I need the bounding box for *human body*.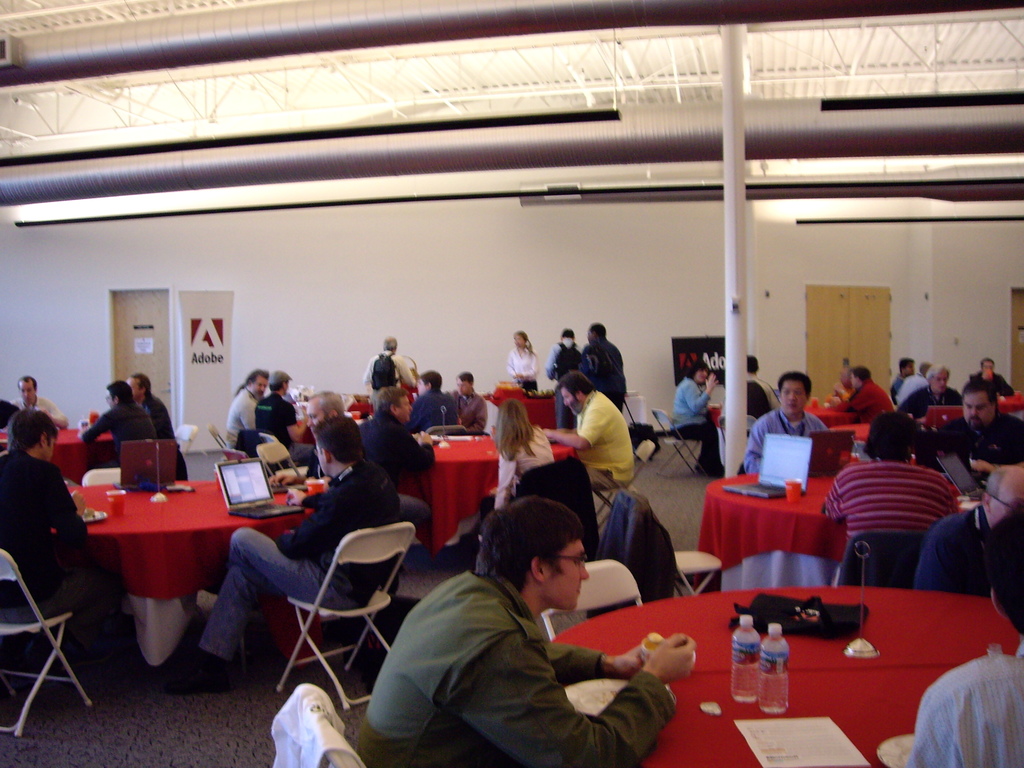
Here it is: (left=250, top=388, right=307, bottom=450).
